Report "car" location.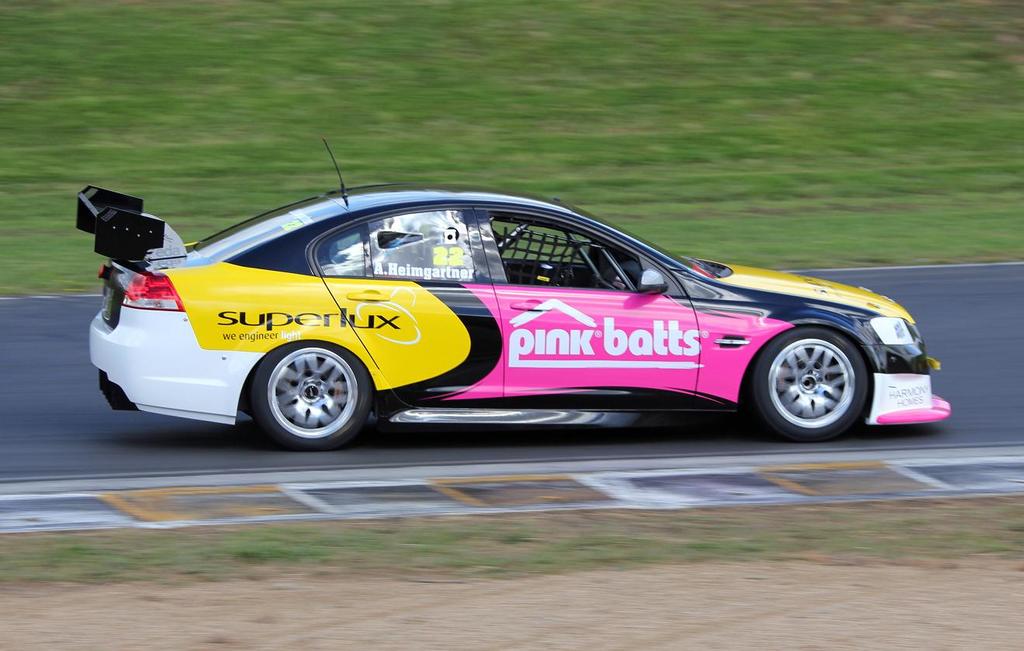
Report: region(71, 139, 958, 440).
